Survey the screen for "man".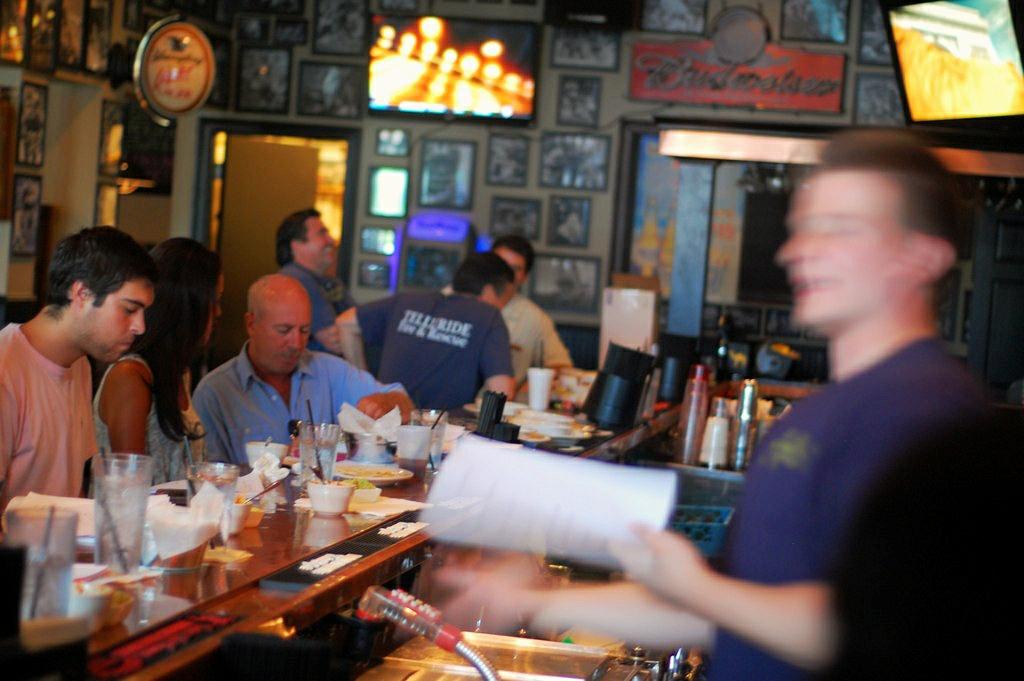
Survey found: Rect(334, 251, 518, 414).
